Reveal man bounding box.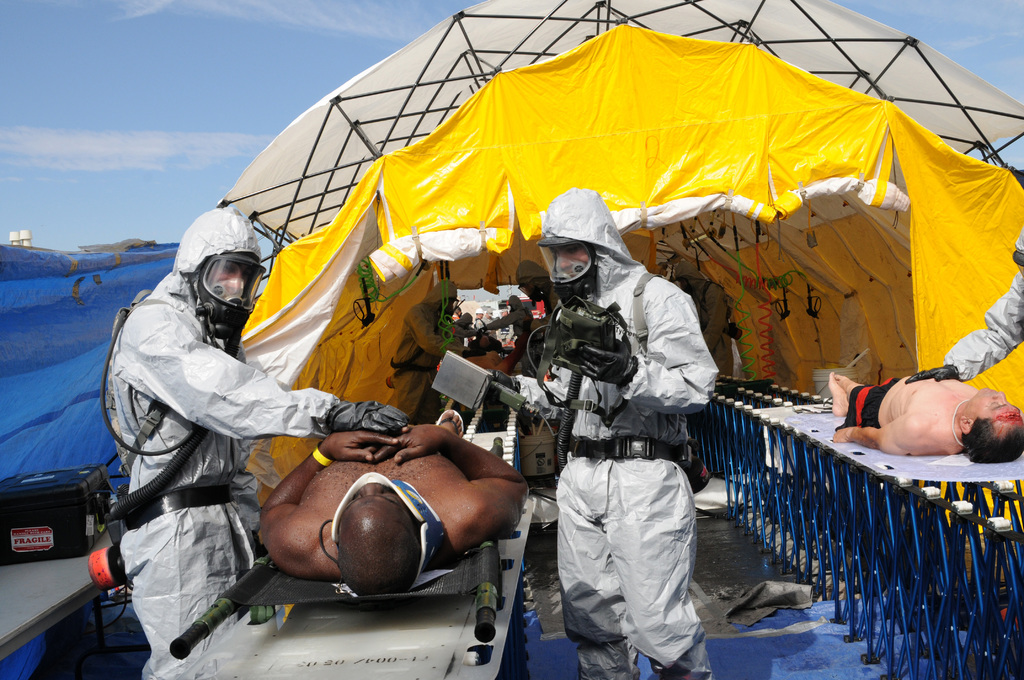
Revealed: box(484, 306, 497, 338).
